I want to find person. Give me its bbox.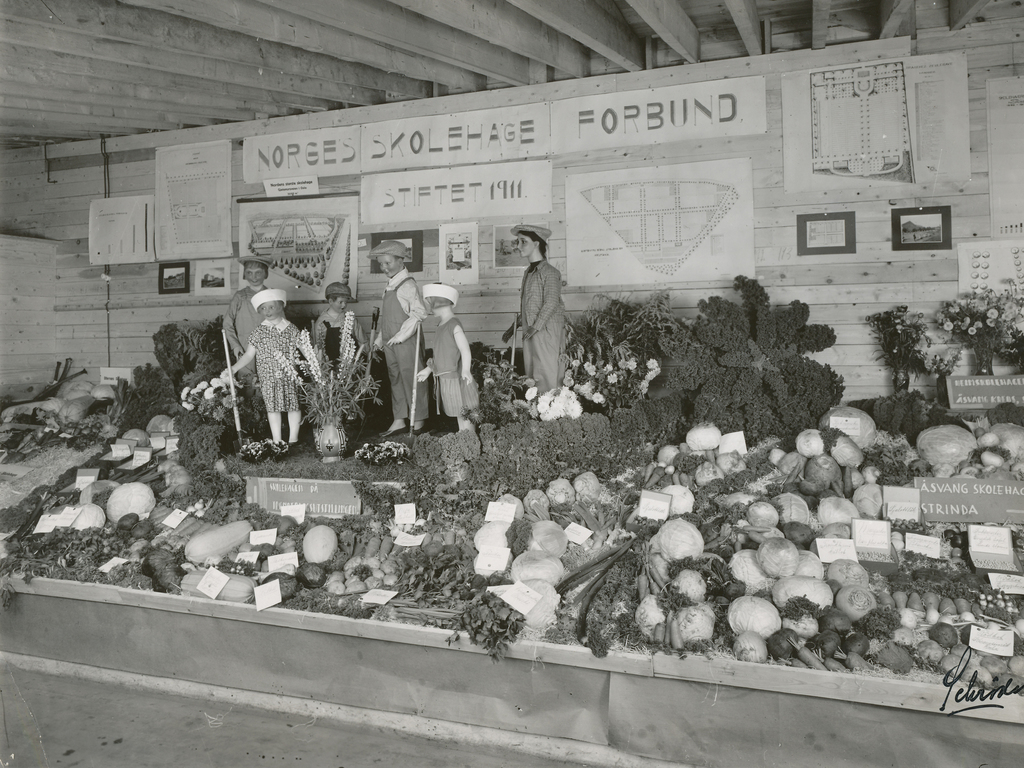
(372,243,423,439).
